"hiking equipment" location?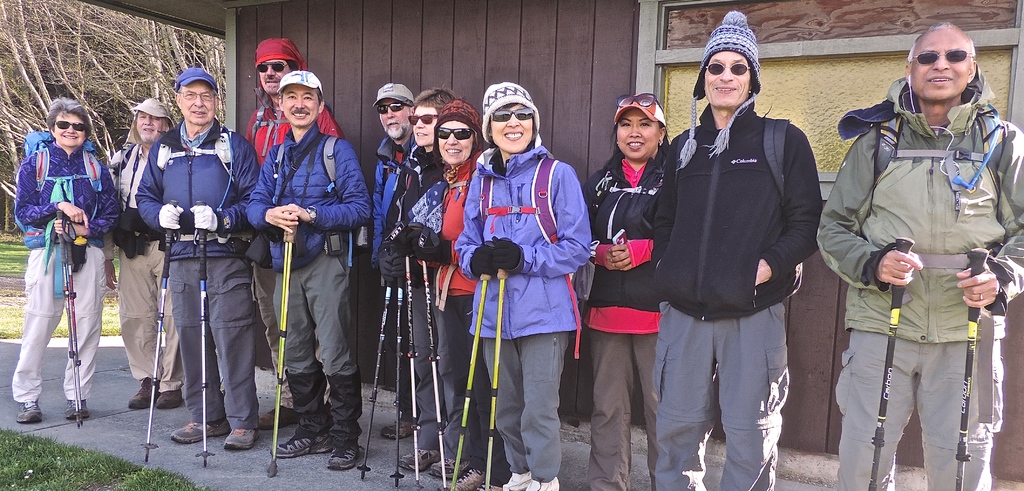
left=24, top=128, right=101, bottom=251
